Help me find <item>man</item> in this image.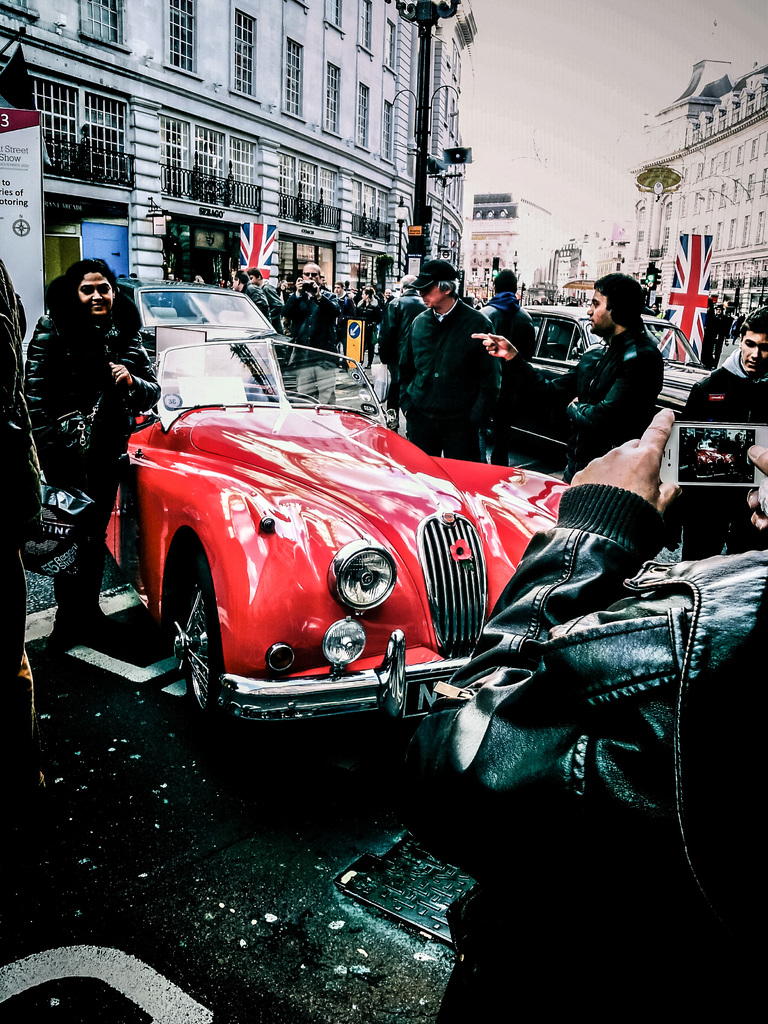
Found it: bbox(664, 308, 767, 552).
